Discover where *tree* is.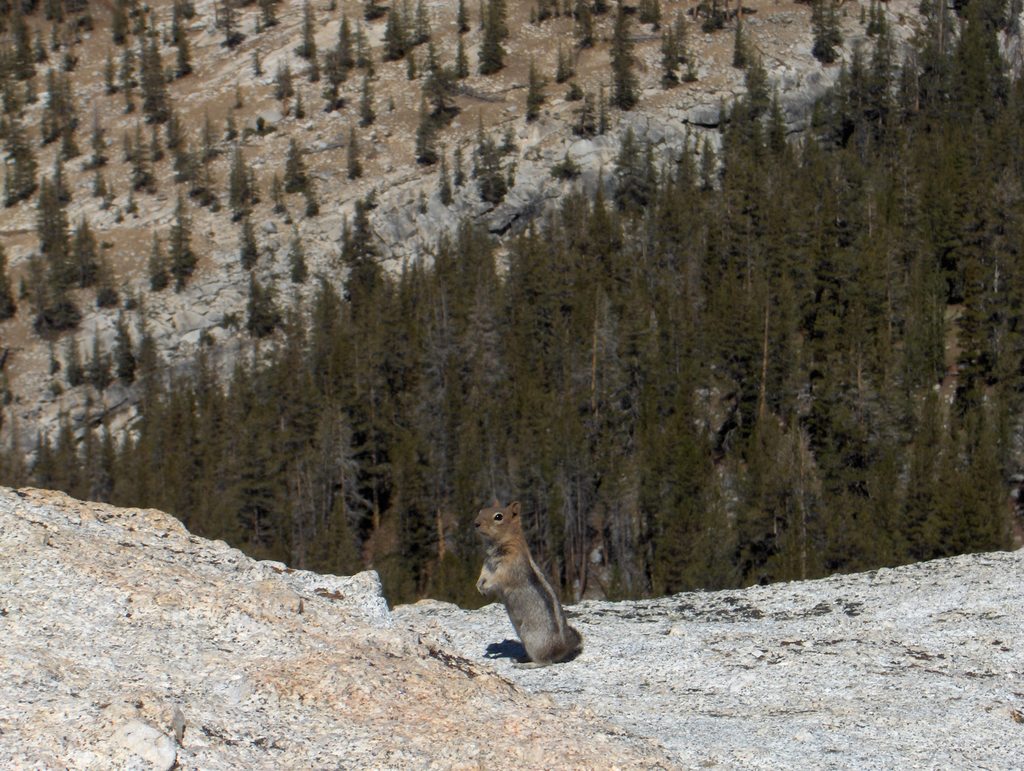
Discovered at Rect(113, 1, 125, 42).
